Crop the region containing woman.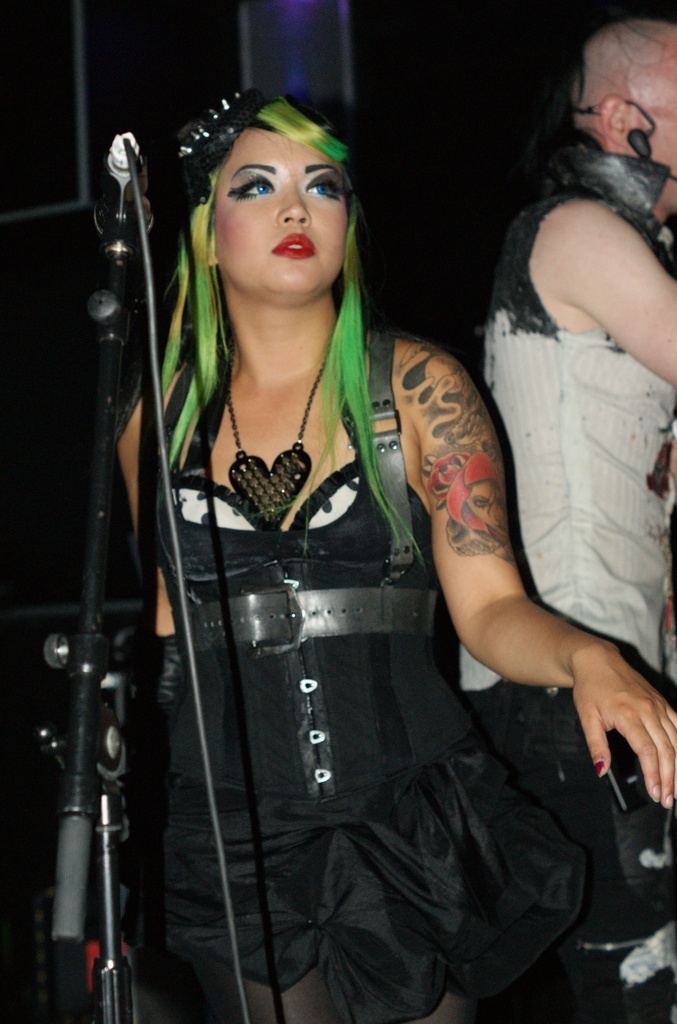
Crop region: rect(69, 58, 628, 1013).
